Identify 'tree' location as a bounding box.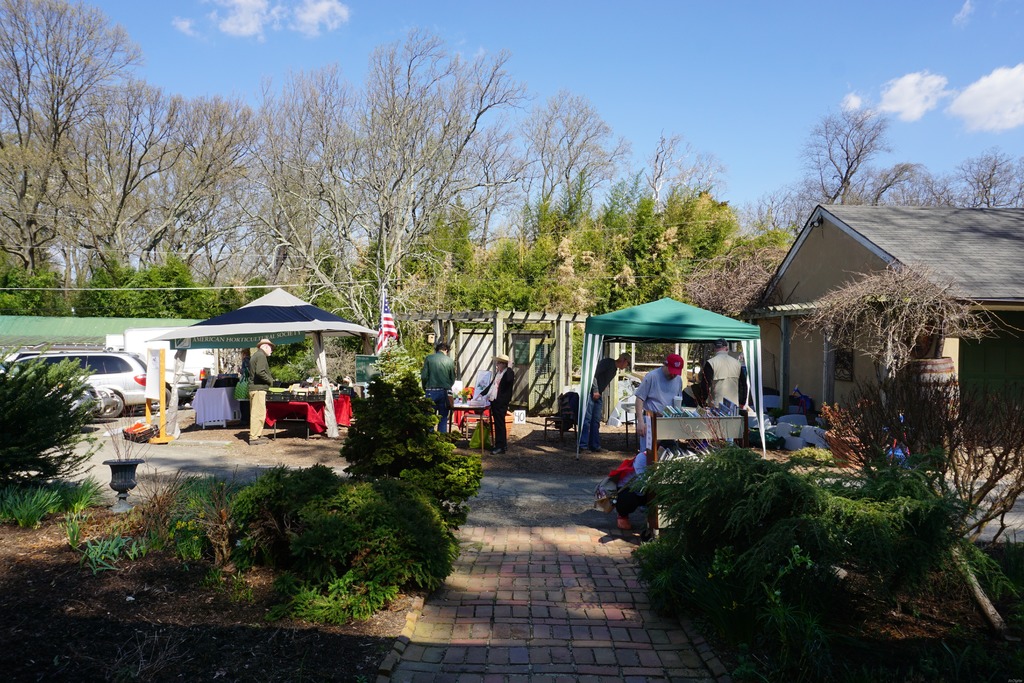
792 263 1023 554.
